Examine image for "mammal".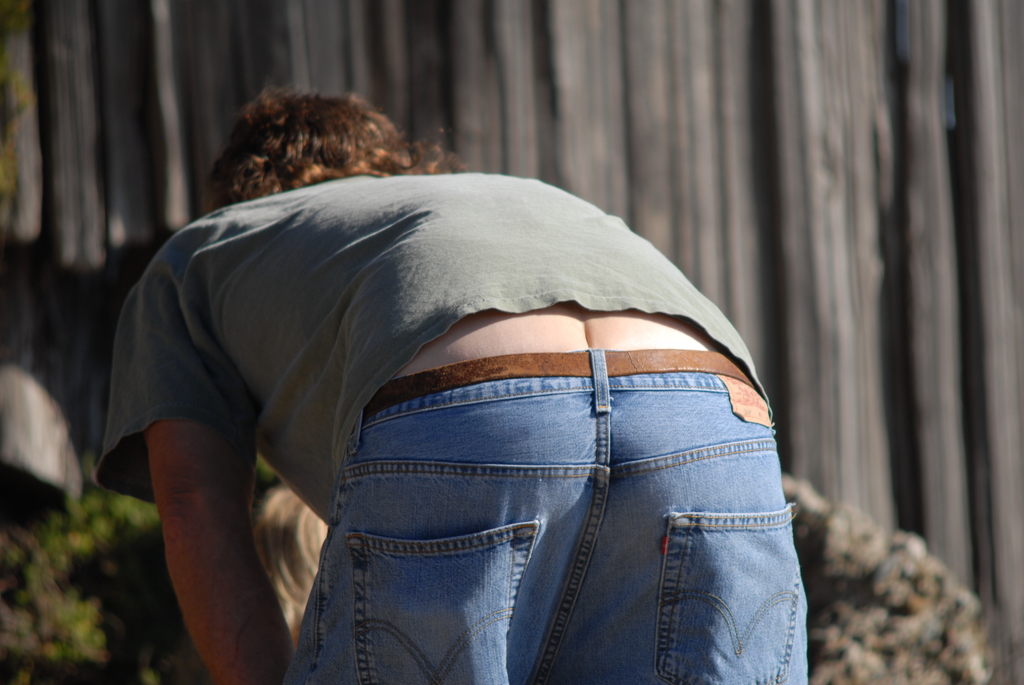
Examination result: (86, 166, 808, 682).
